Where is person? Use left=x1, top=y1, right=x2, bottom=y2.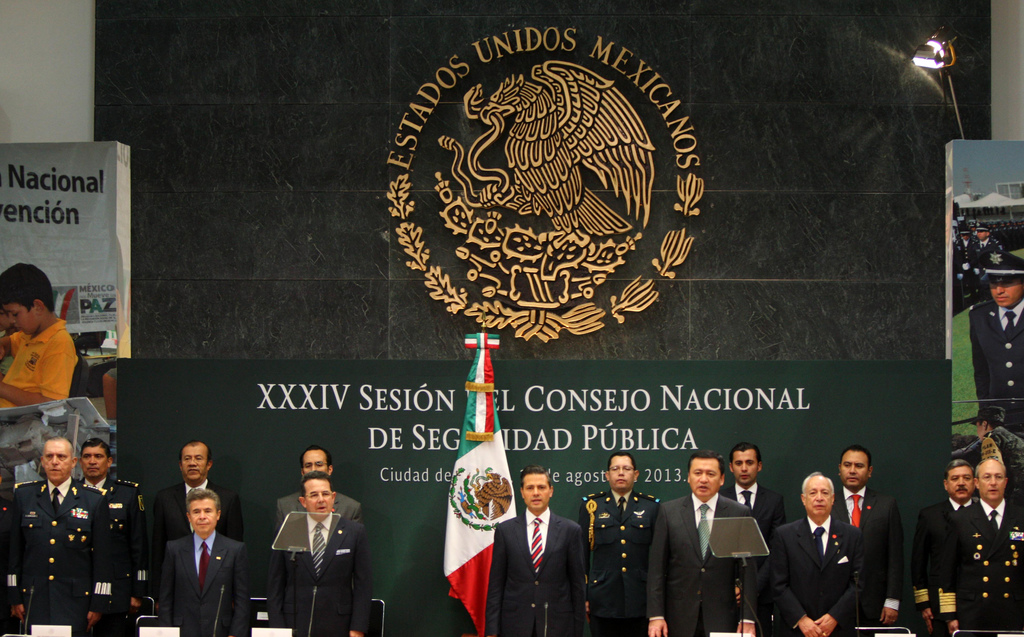
left=0, top=261, right=83, bottom=417.
